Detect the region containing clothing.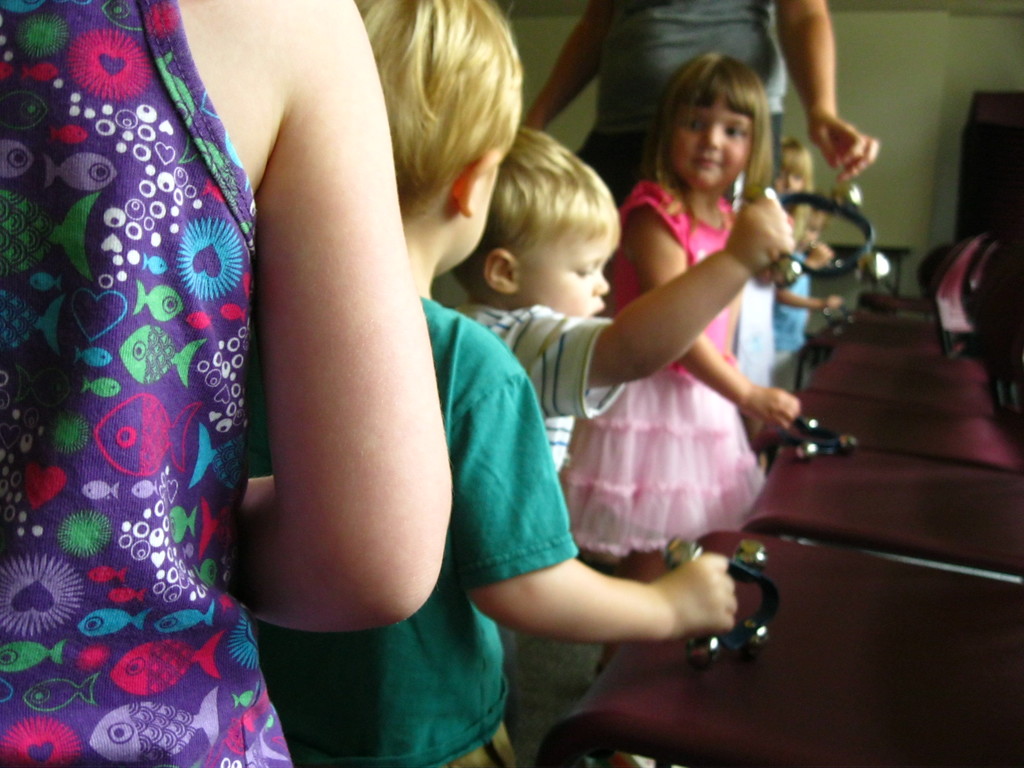
left=580, top=198, right=764, bottom=556.
